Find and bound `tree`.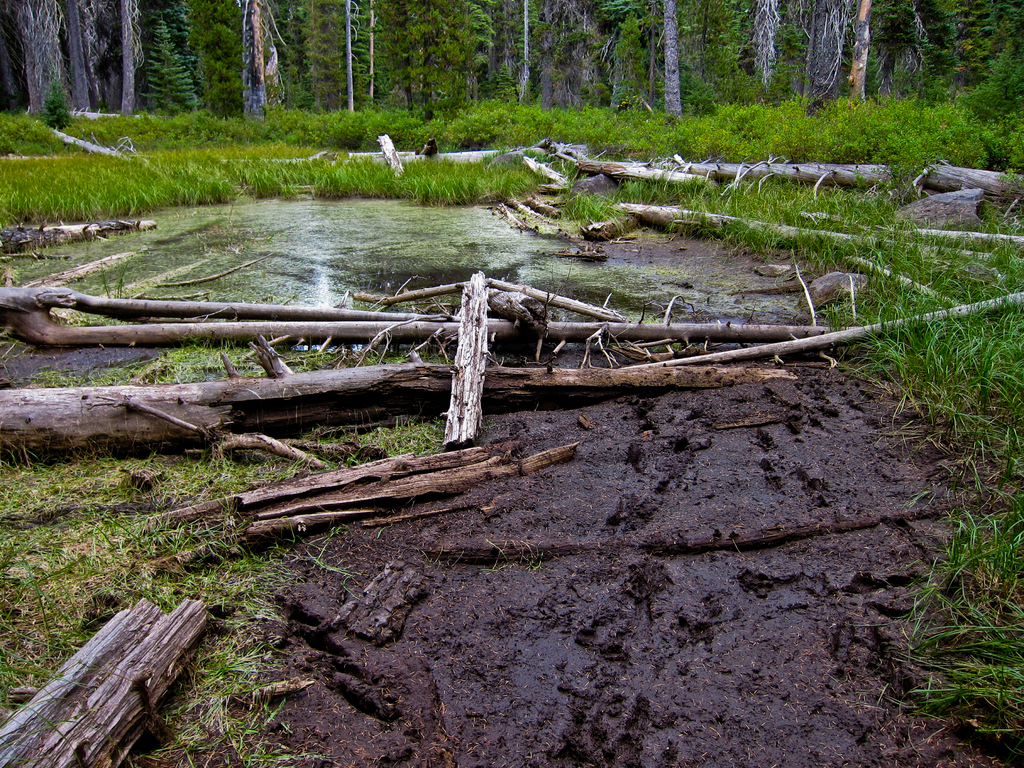
Bound: bbox(15, 0, 55, 120).
